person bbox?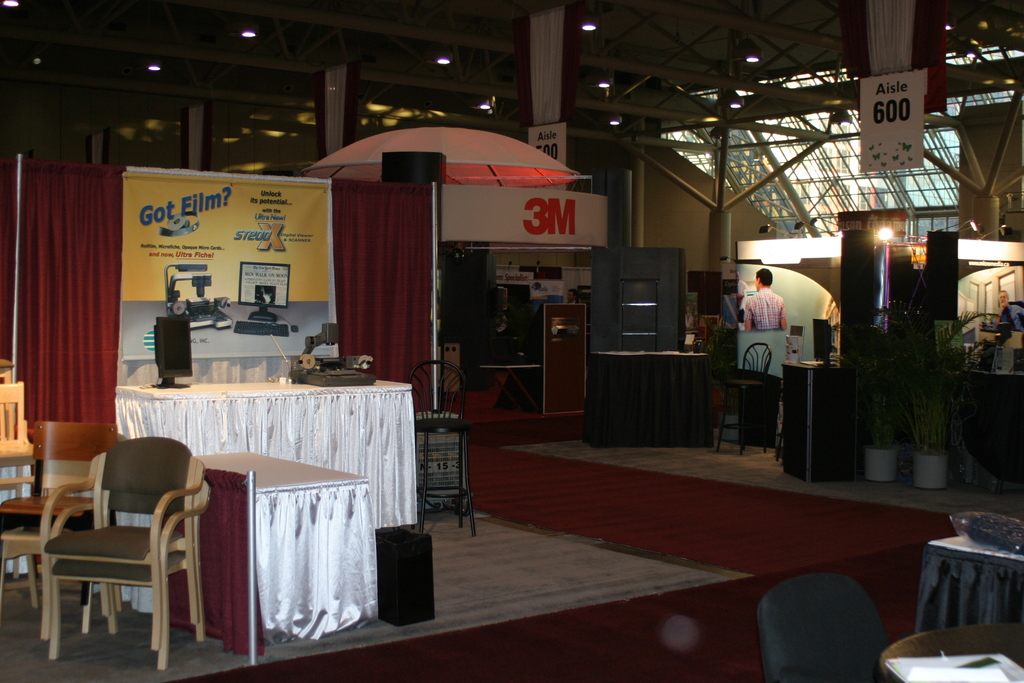
box=[739, 265, 797, 334]
